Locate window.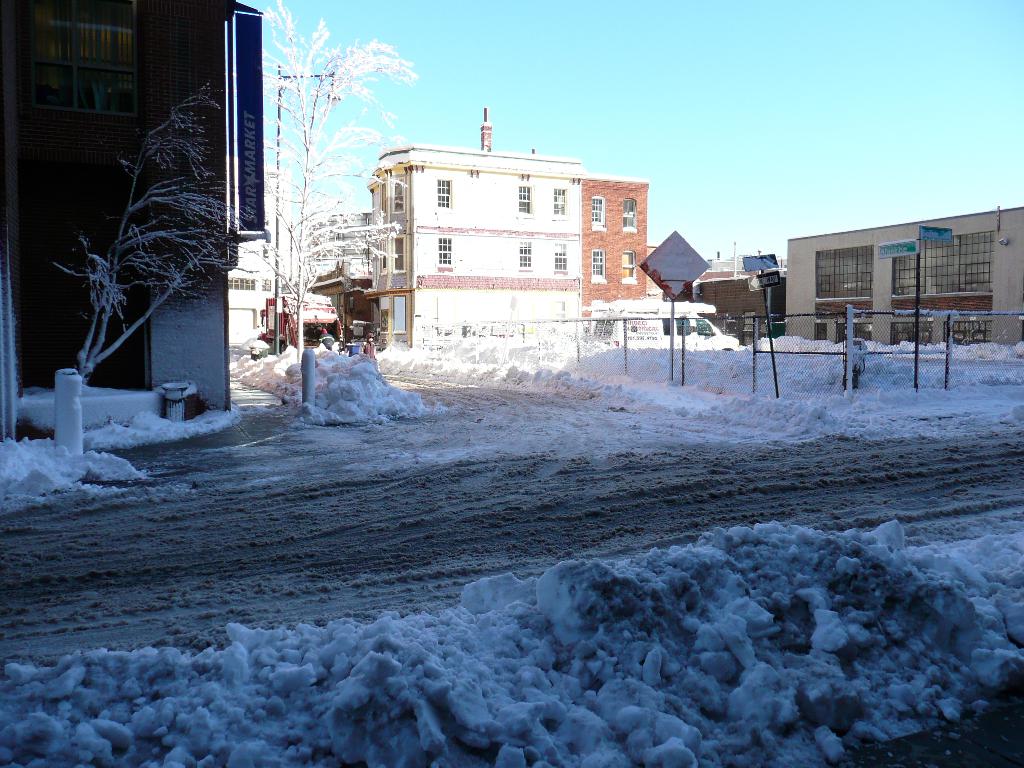
Bounding box: [620, 250, 636, 289].
